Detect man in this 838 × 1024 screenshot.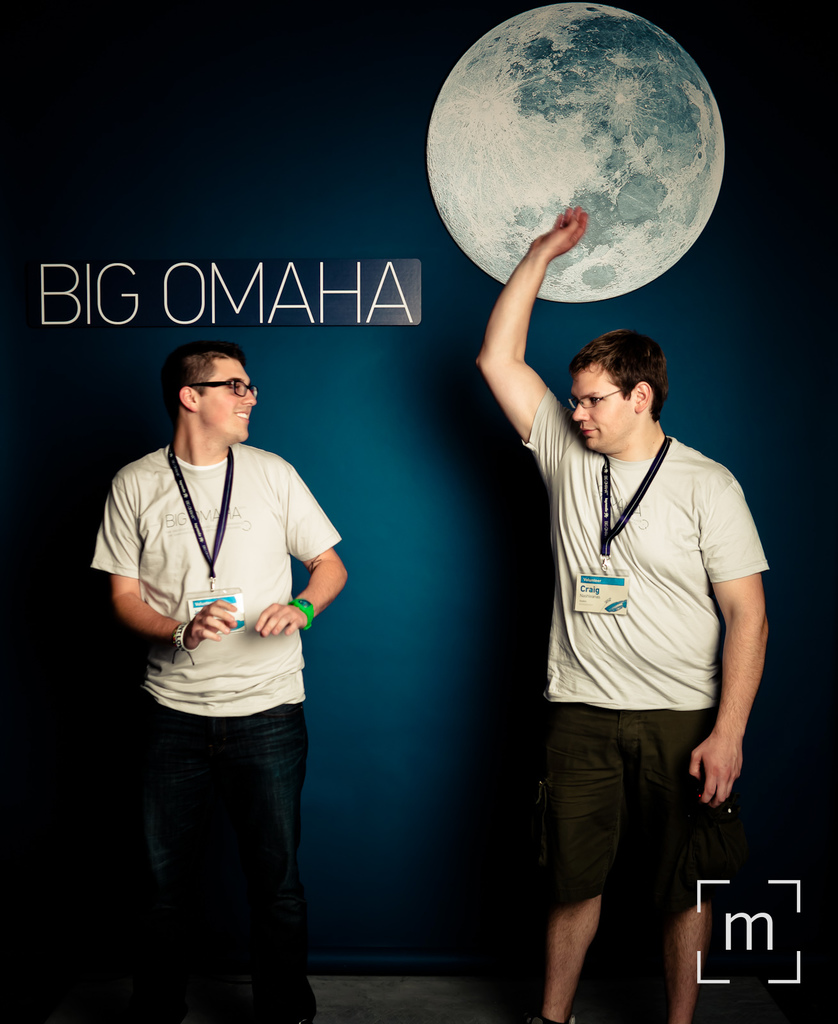
Detection: Rect(474, 196, 777, 986).
